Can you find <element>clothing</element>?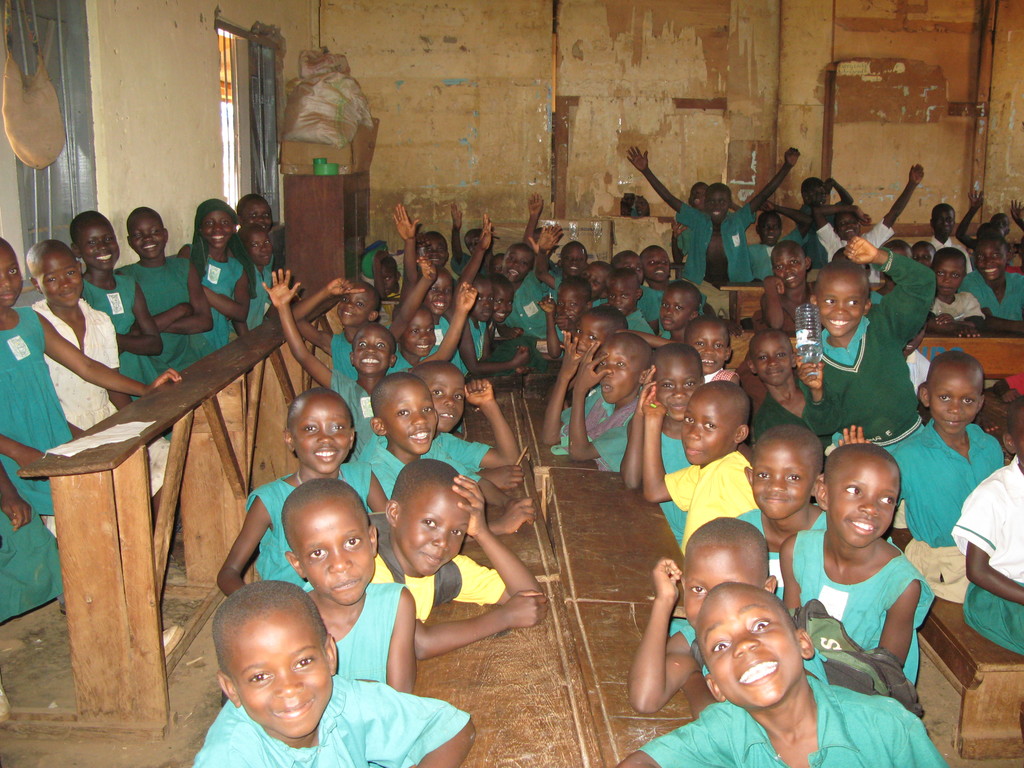
Yes, bounding box: x1=250, y1=463, x2=374, y2=585.
